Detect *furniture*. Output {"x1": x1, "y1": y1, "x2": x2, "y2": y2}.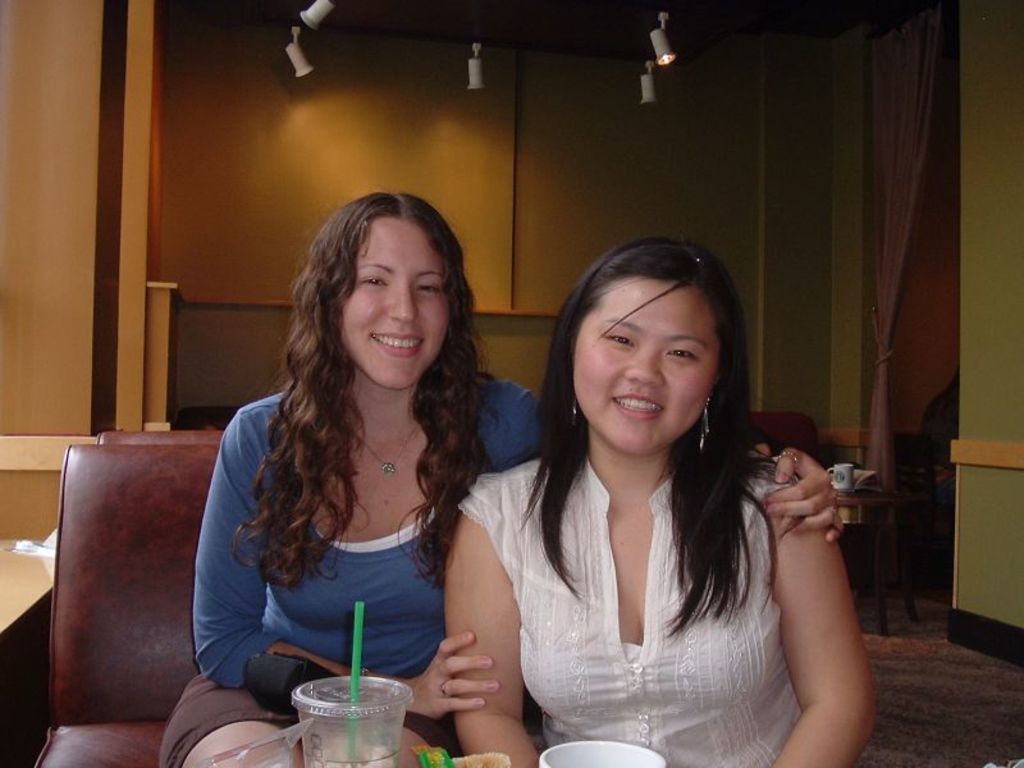
{"x1": 0, "y1": 540, "x2": 56, "y2": 634}.
